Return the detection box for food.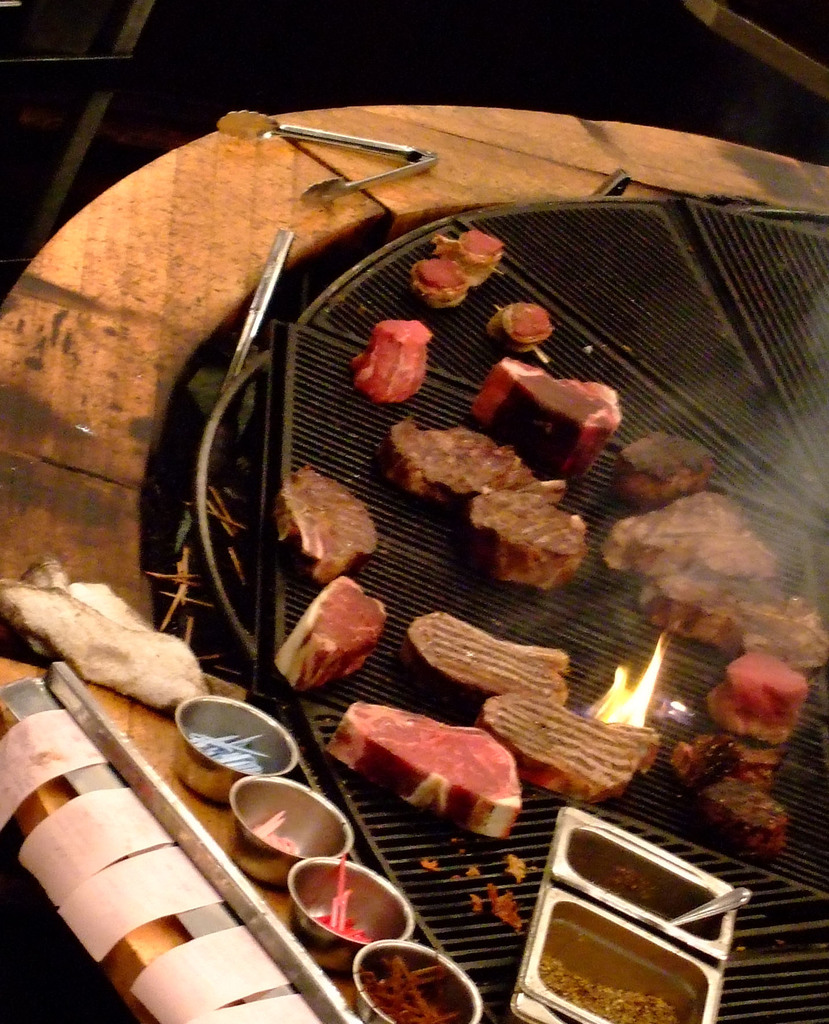
<box>459,356,622,481</box>.
